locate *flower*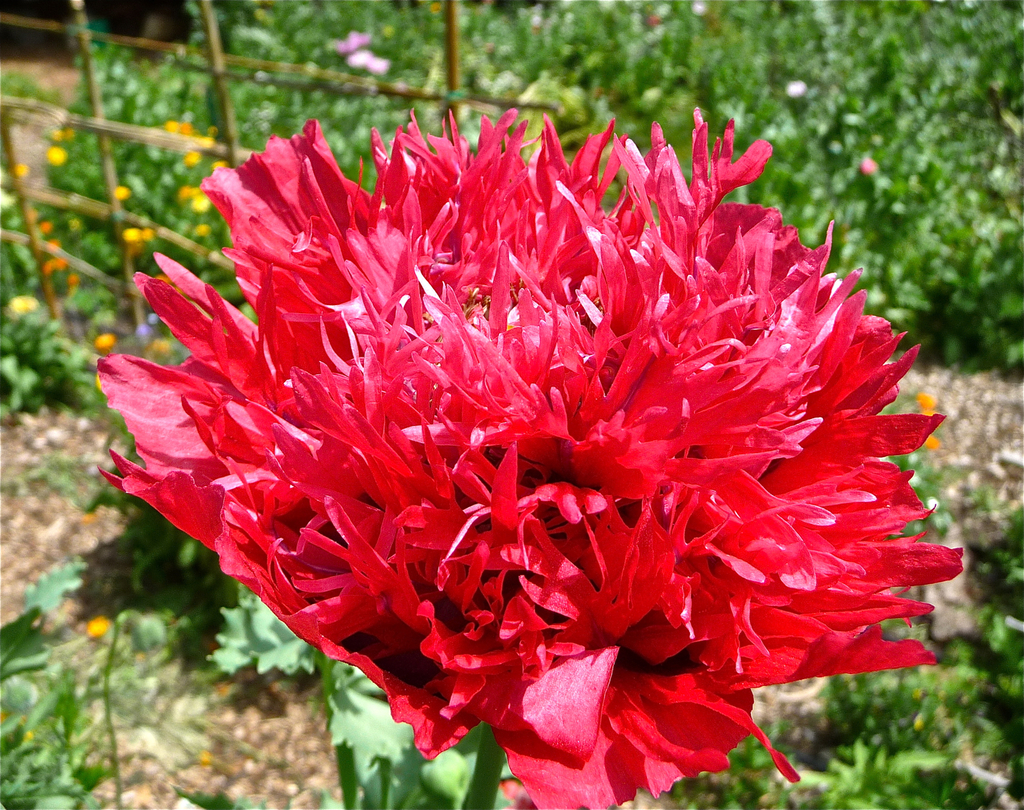
91:334:113:352
